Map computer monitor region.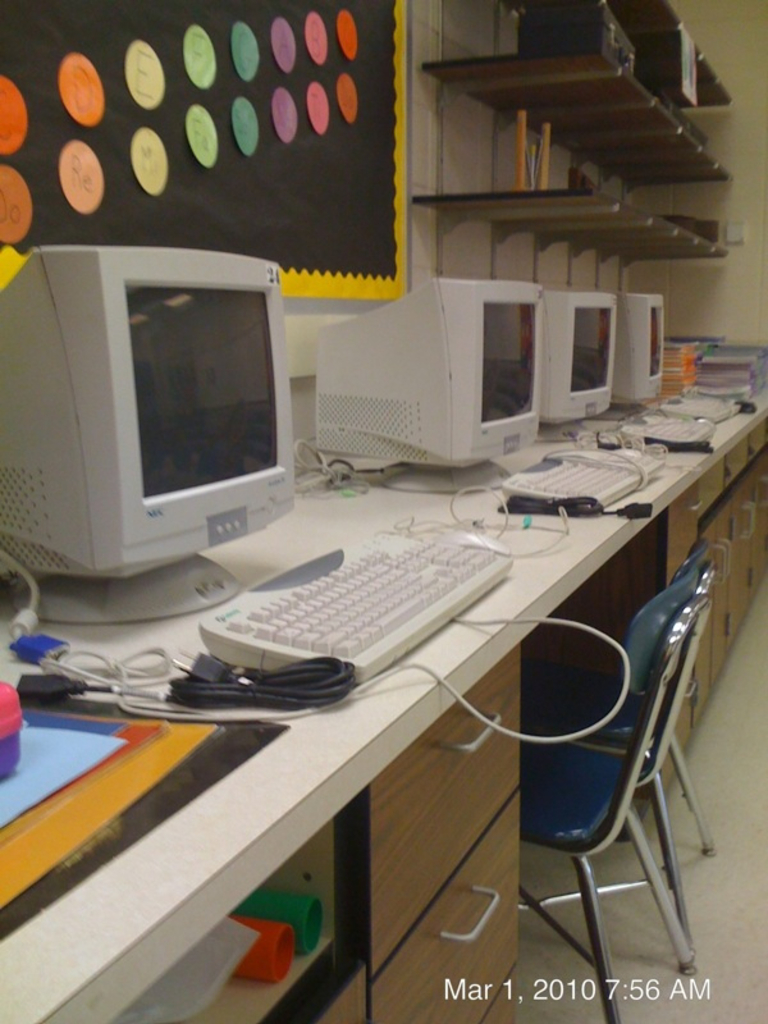
Mapped to x1=604, y1=289, x2=681, y2=425.
